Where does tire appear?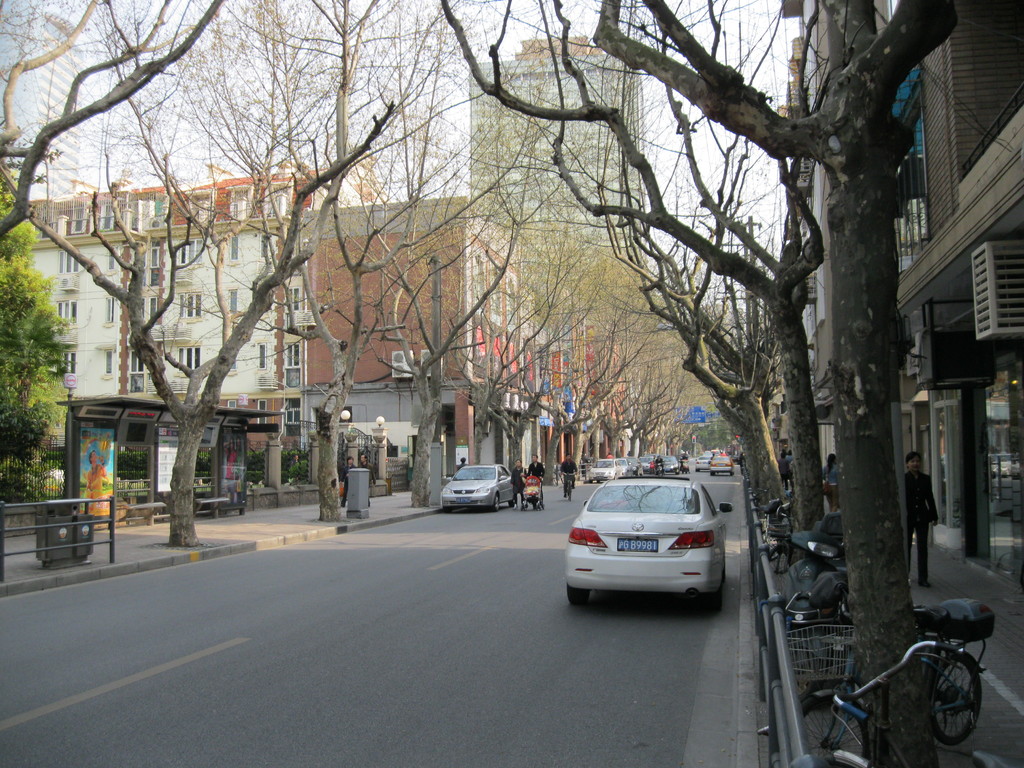
Appears at BBox(934, 647, 983, 749).
